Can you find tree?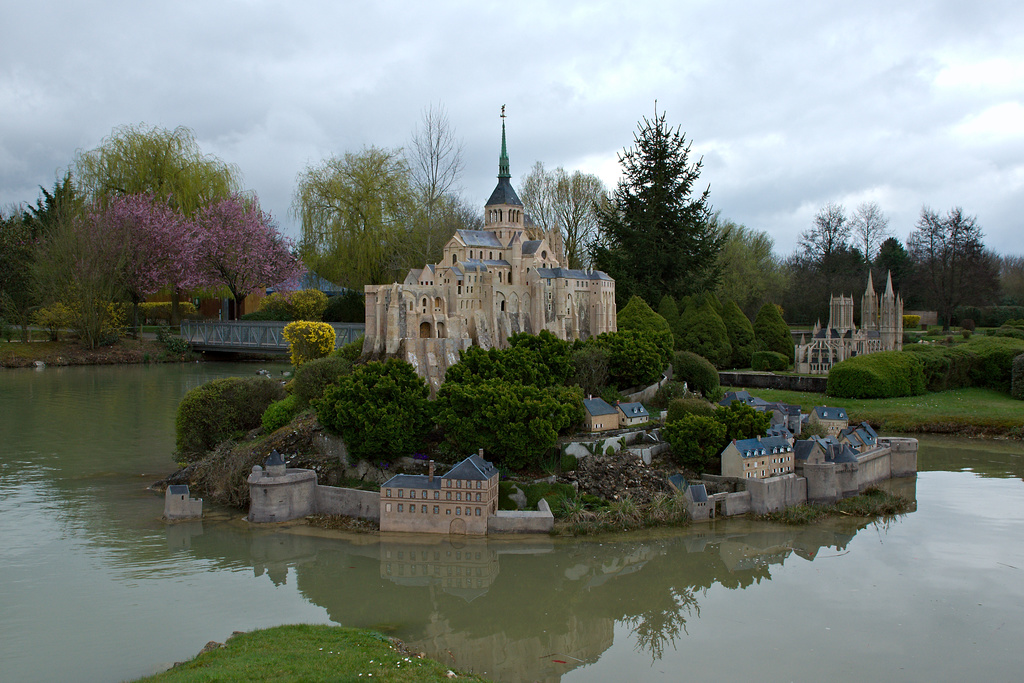
Yes, bounding box: 776, 199, 1023, 320.
